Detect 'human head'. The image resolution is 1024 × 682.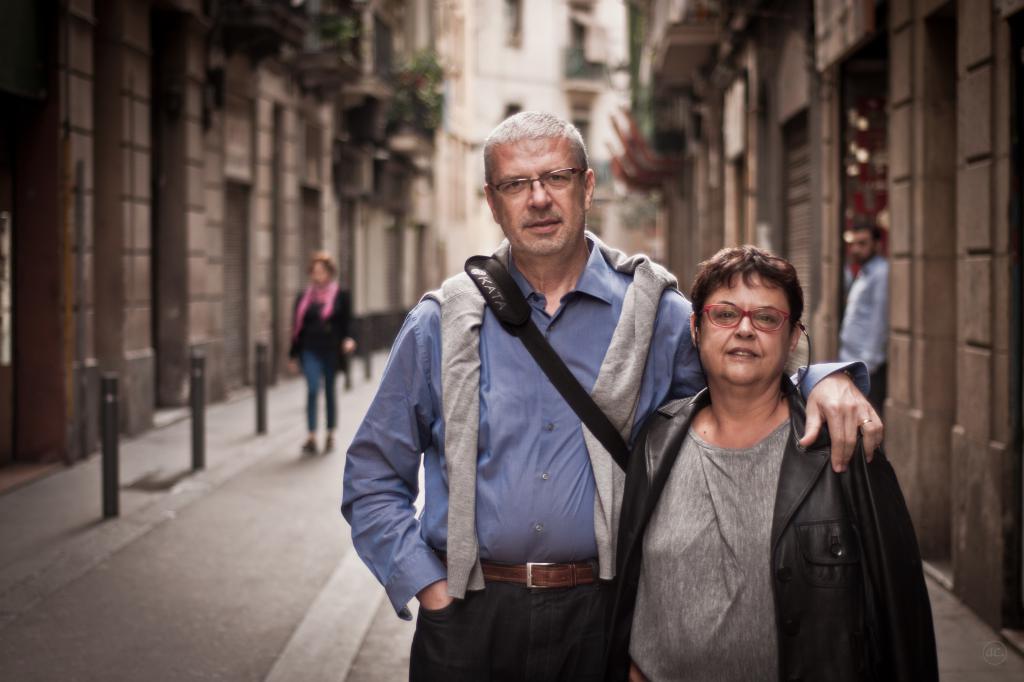
BBox(846, 224, 884, 265).
